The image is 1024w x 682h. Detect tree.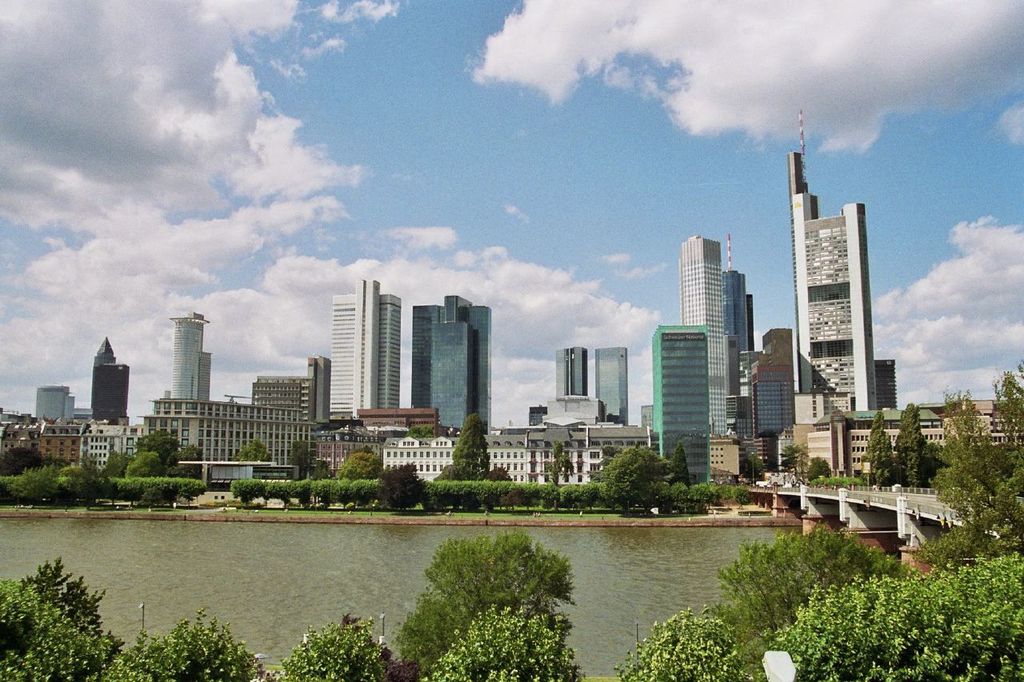
Detection: region(920, 435, 954, 482).
